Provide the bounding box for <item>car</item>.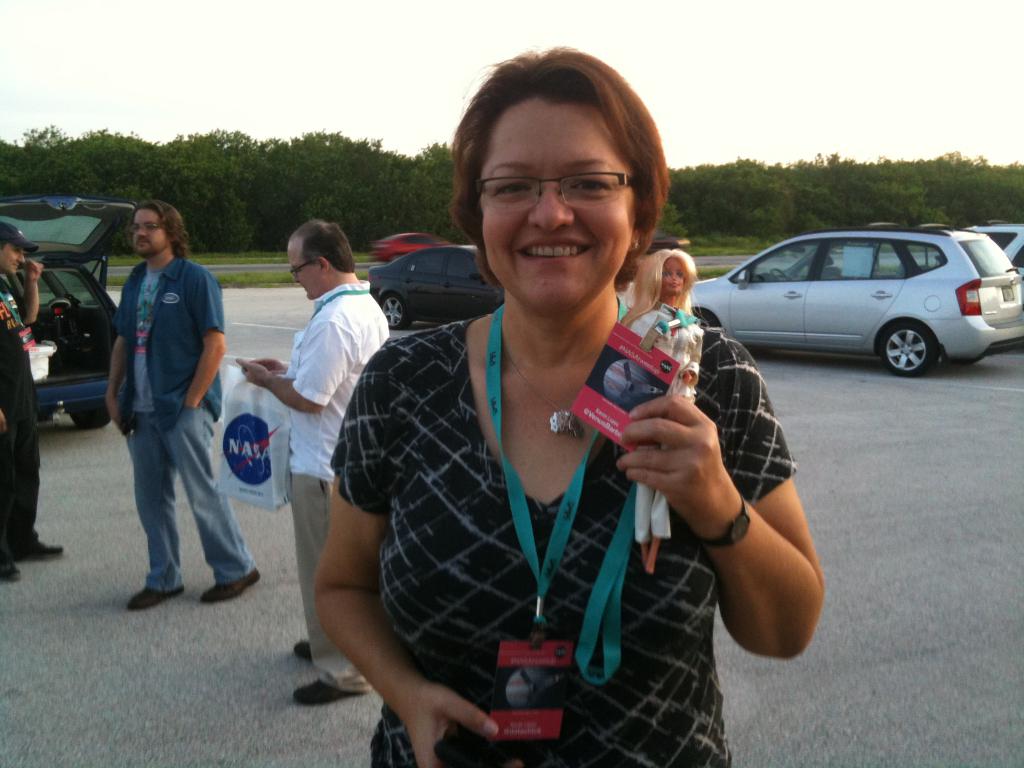
rect(688, 216, 1023, 371).
